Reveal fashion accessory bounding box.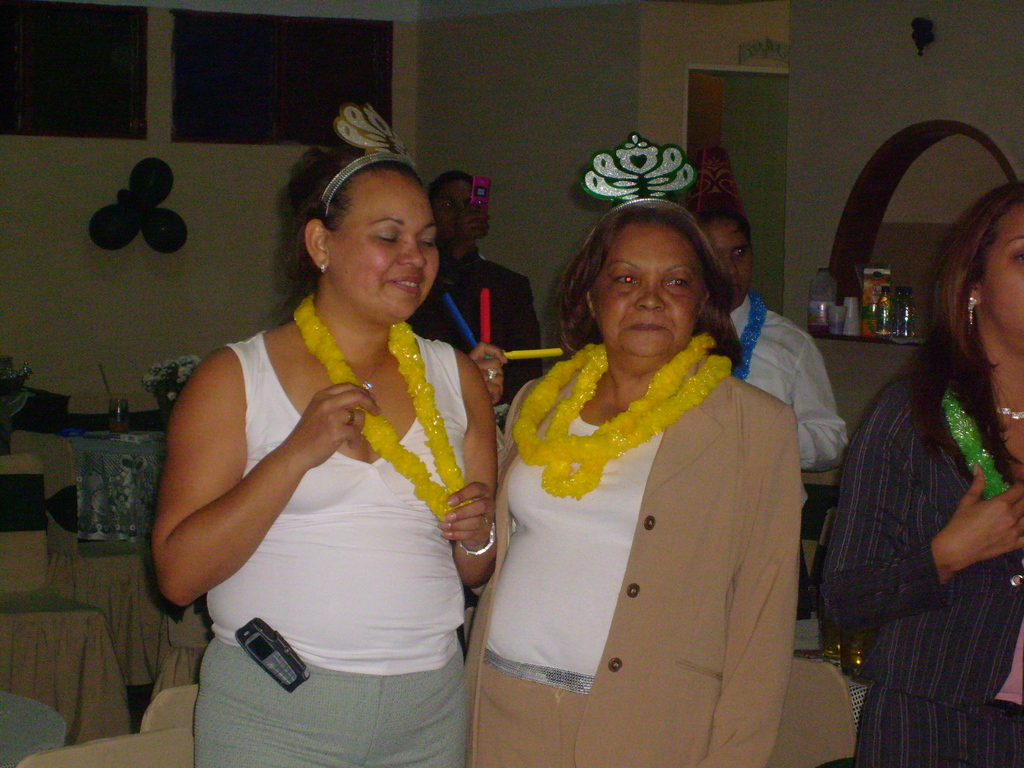
Revealed: {"left": 938, "top": 380, "right": 1011, "bottom": 503}.
